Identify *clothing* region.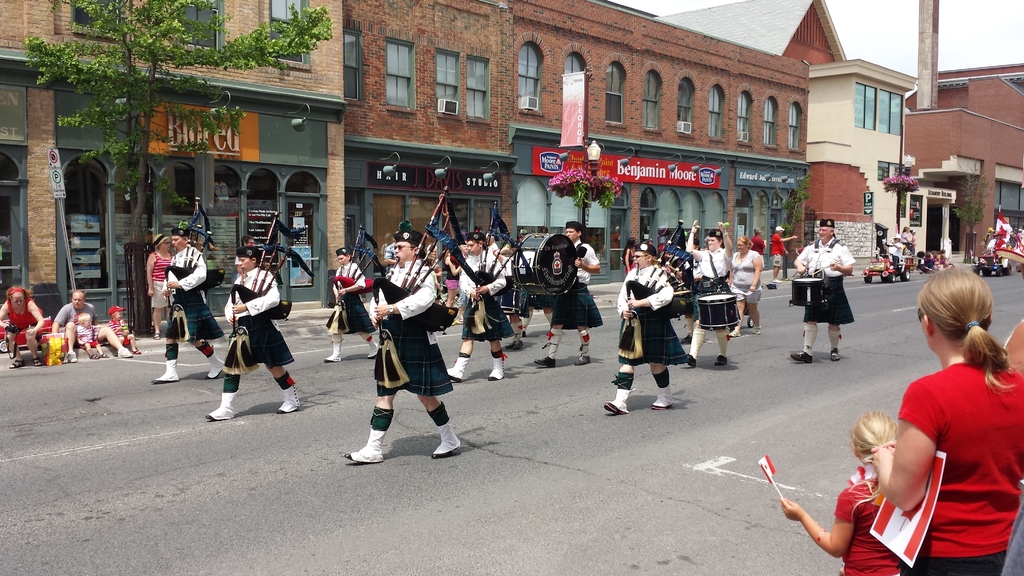
Region: <box>751,236,763,273</box>.
